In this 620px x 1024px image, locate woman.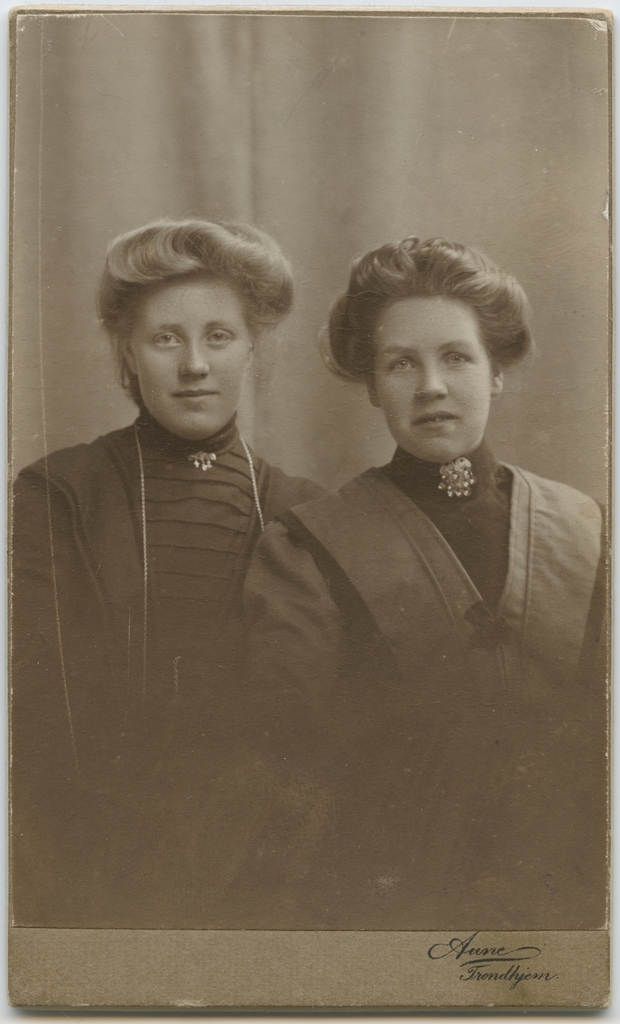
Bounding box: crop(15, 223, 327, 930).
